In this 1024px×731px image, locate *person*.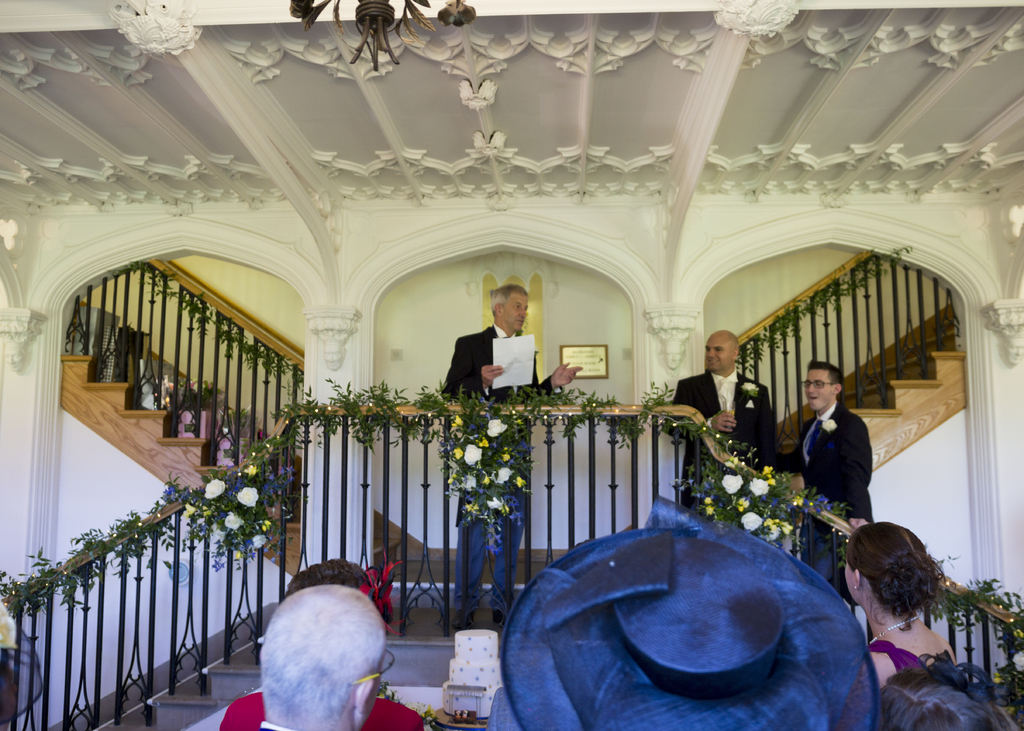
Bounding box: [468,510,892,730].
